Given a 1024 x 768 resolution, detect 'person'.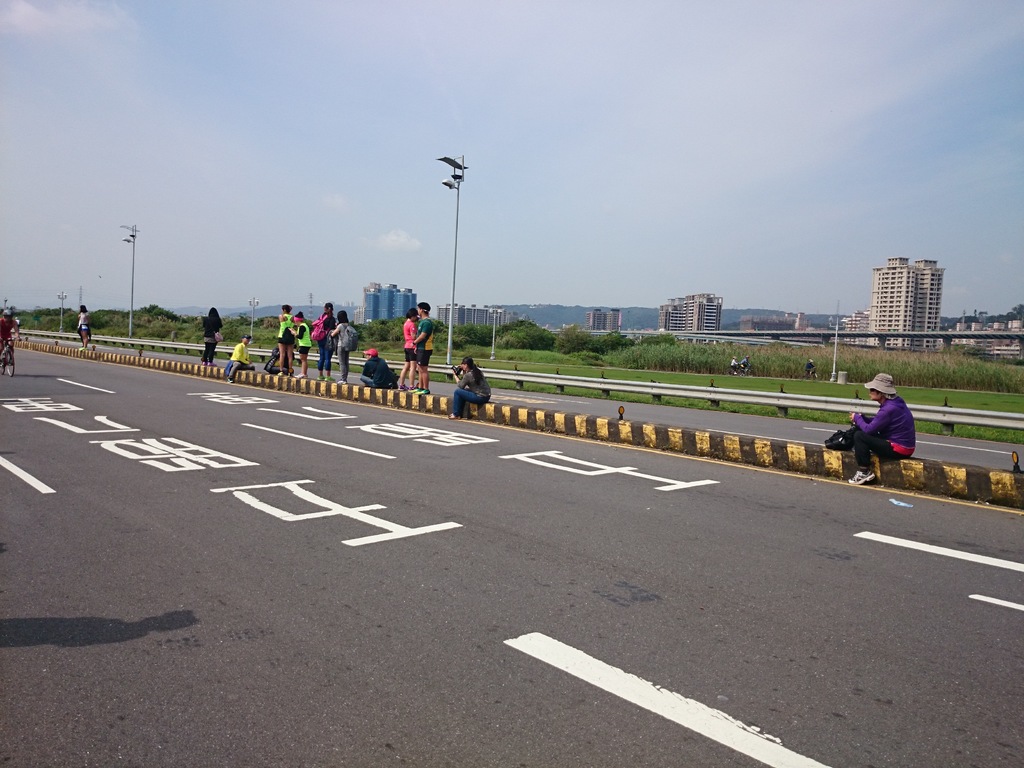
locate(225, 333, 254, 383).
